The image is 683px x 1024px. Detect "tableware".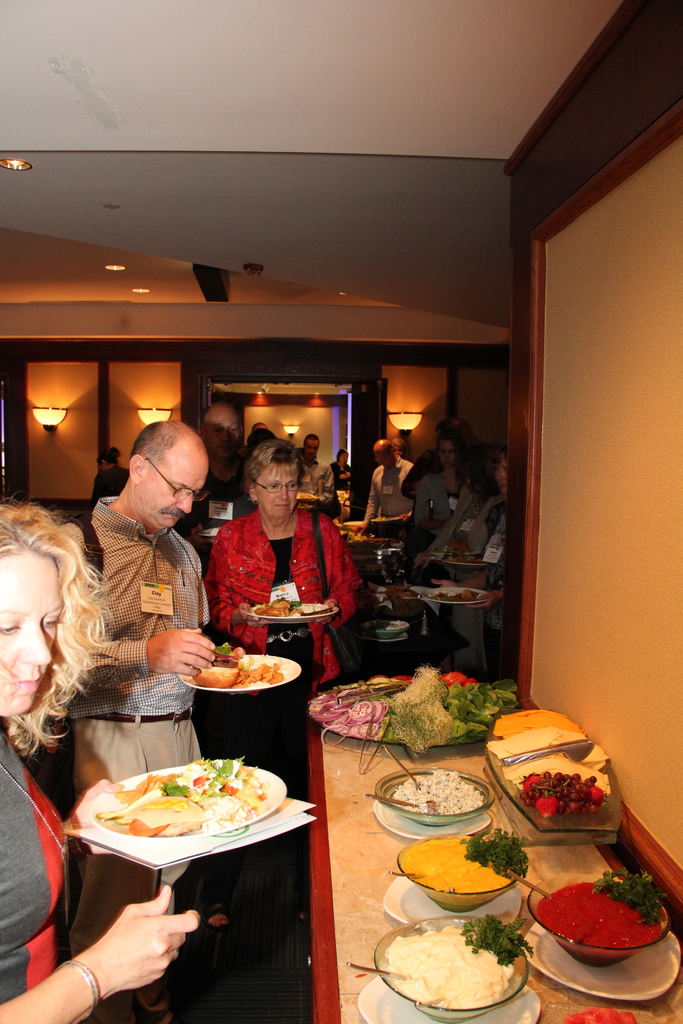
Detection: <region>242, 592, 340, 625</region>.
